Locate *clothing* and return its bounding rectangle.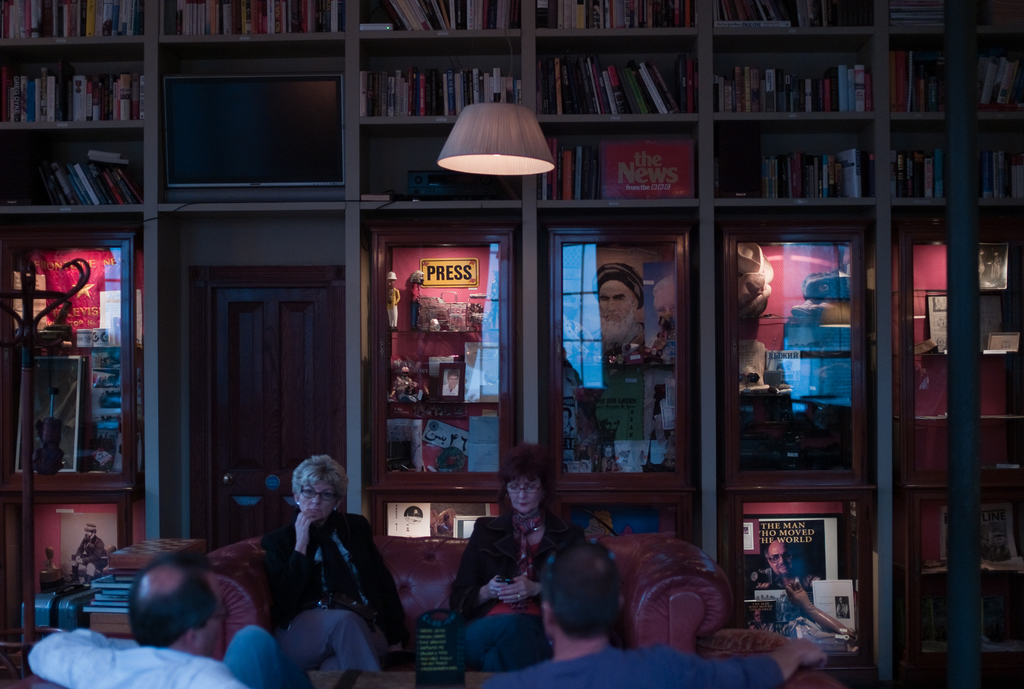
[x1=837, y1=604, x2=851, y2=616].
